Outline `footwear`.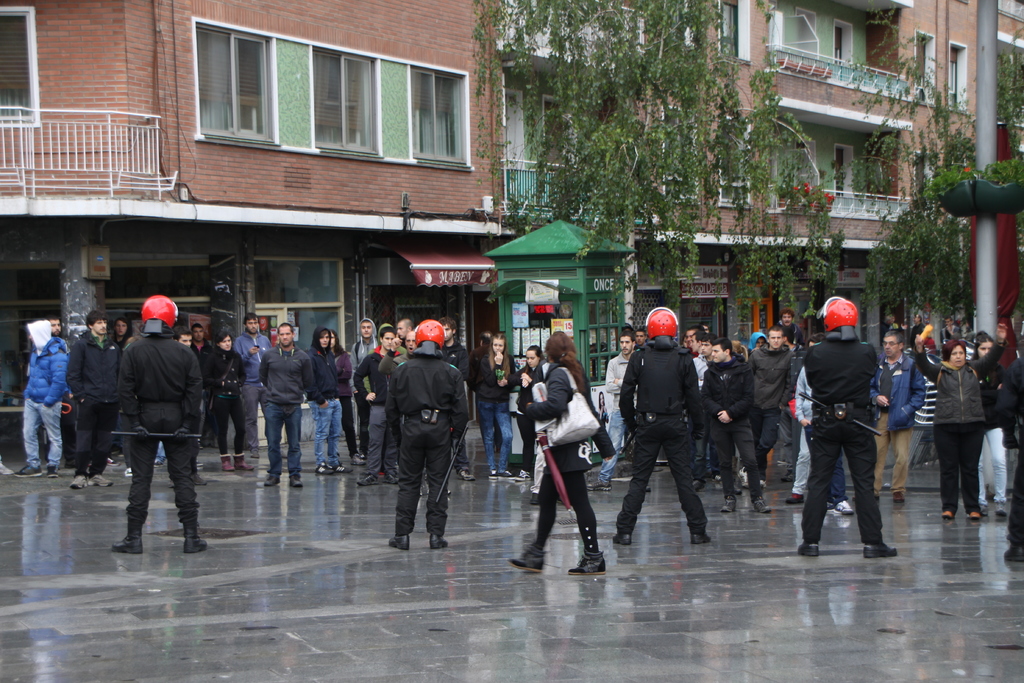
Outline: 943/512/958/520.
